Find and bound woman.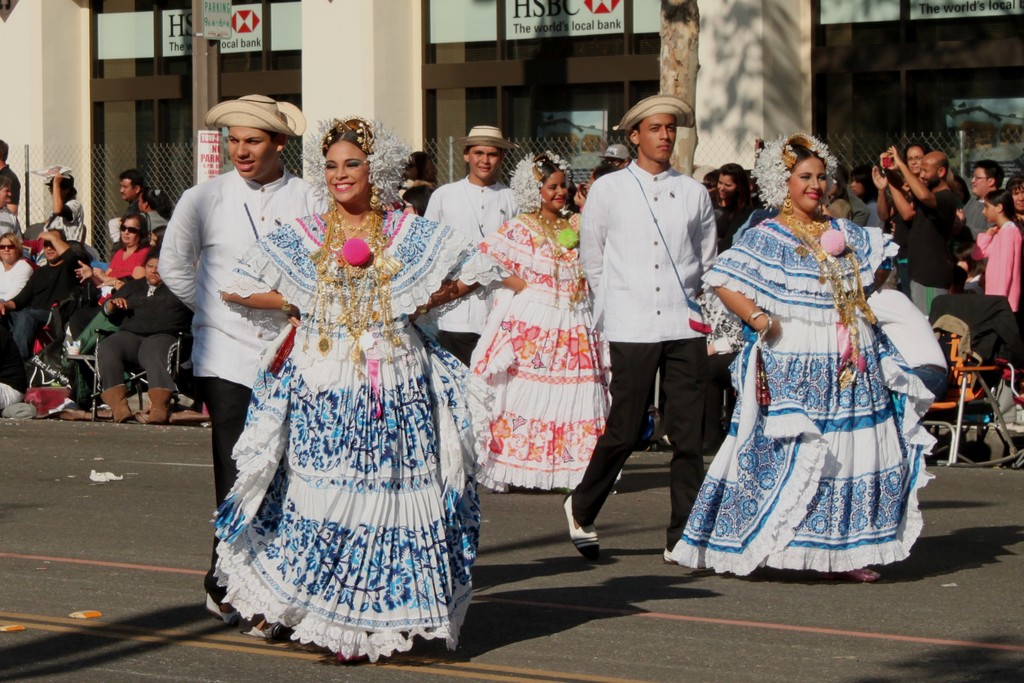
Bound: bbox(207, 119, 499, 671).
